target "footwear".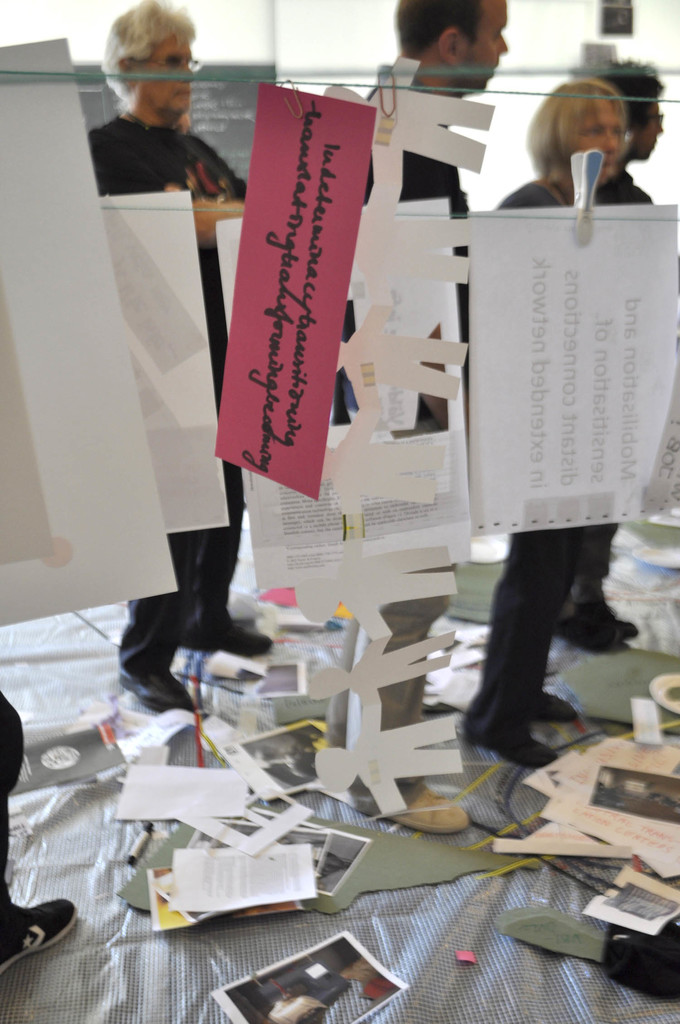
Target region: 583, 595, 635, 641.
